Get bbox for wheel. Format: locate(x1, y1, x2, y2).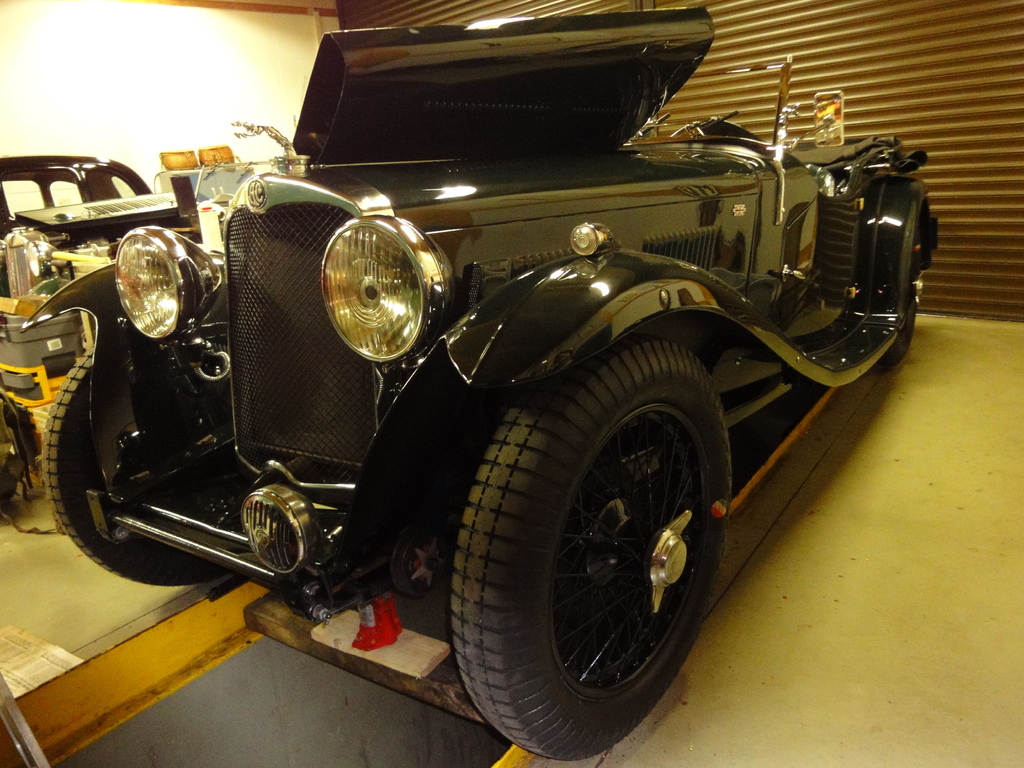
locate(447, 336, 735, 764).
